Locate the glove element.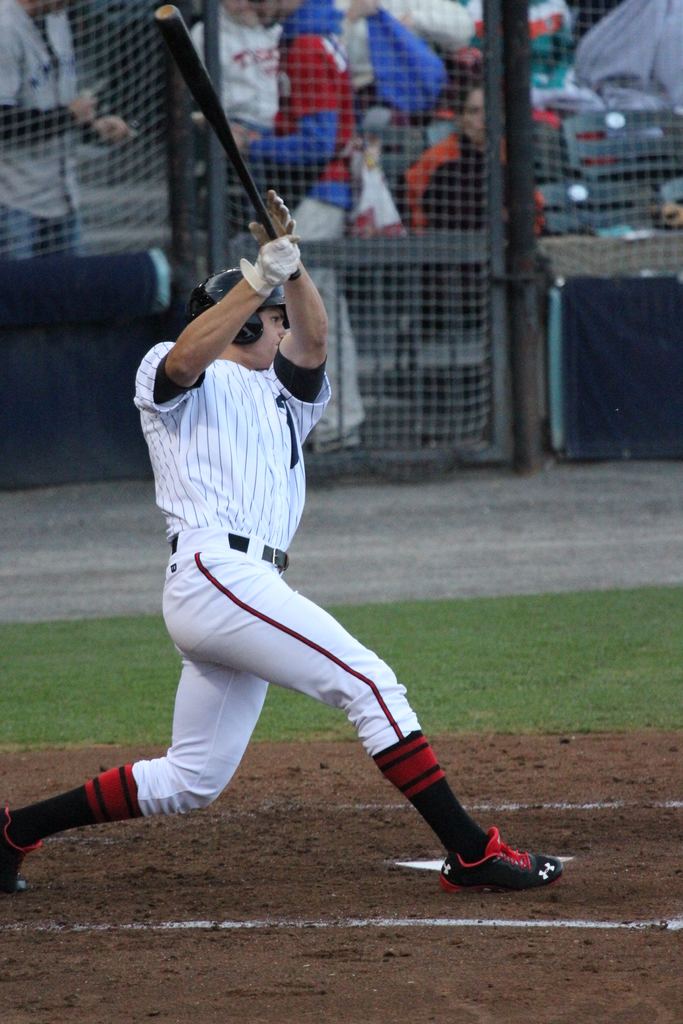
Element bbox: [238,236,306,288].
